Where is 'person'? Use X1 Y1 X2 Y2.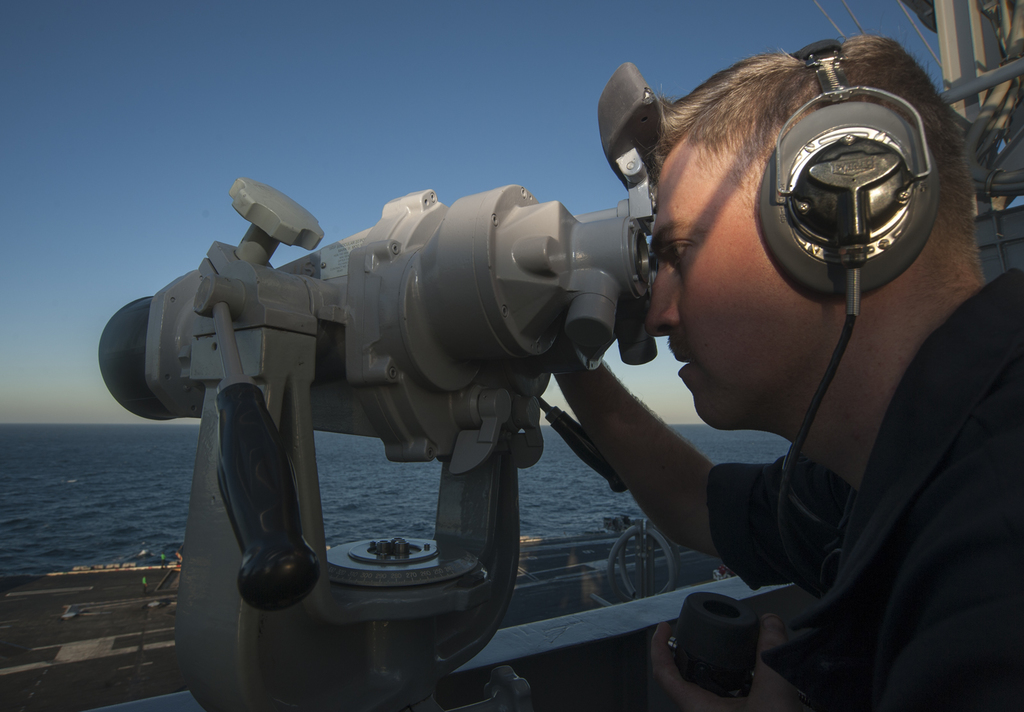
547 30 1023 711.
